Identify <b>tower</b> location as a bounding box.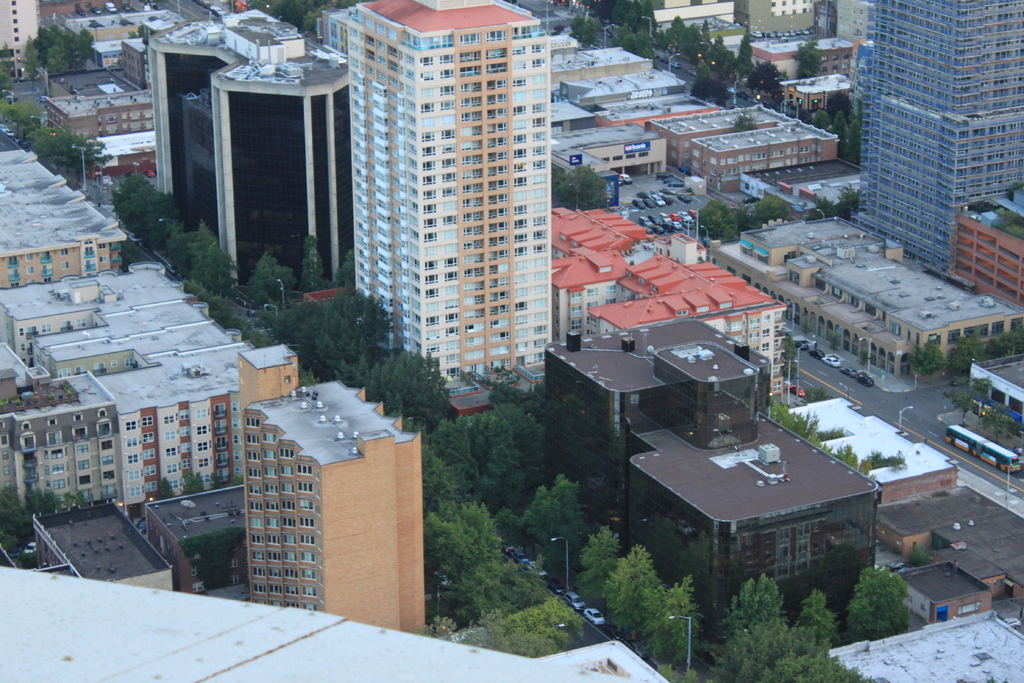
(x1=857, y1=3, x2=1011, y2=259).
